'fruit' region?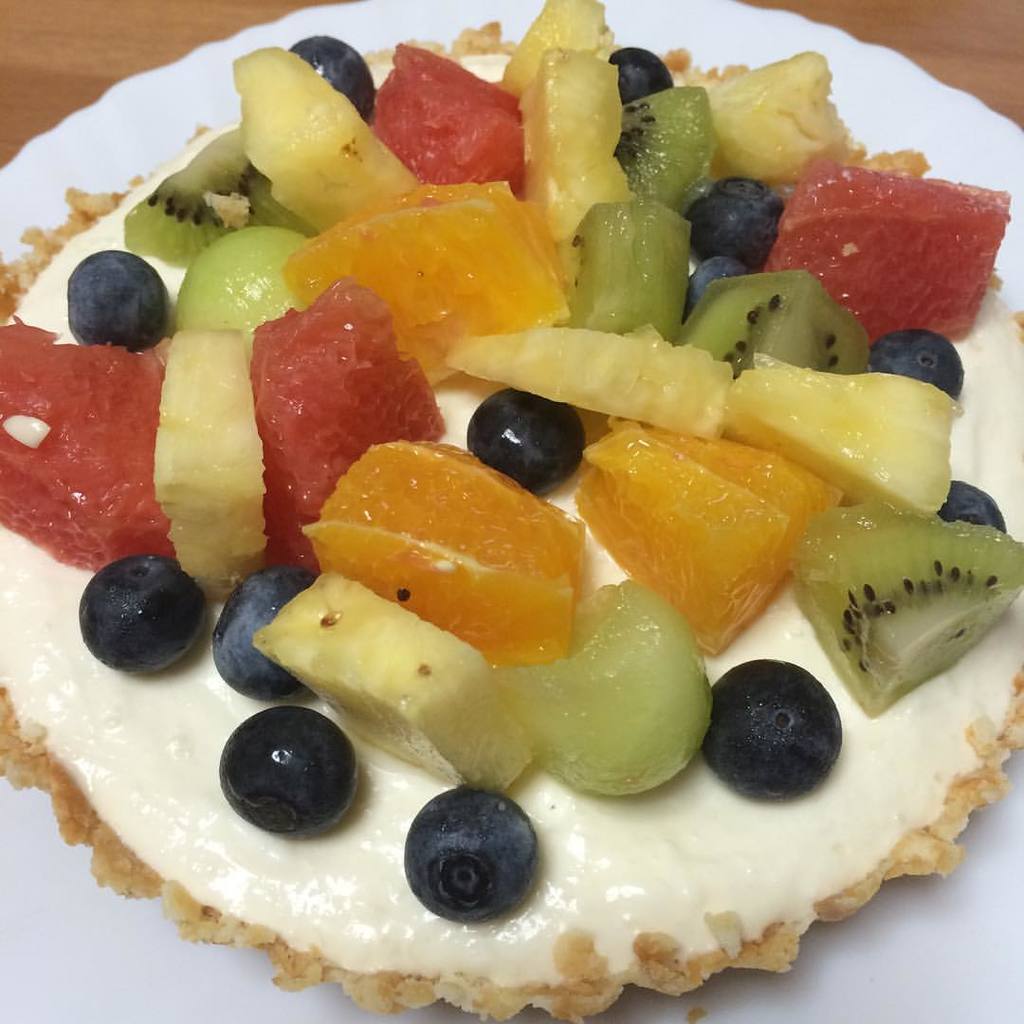
<region>64, 249, 176, 362</region>
